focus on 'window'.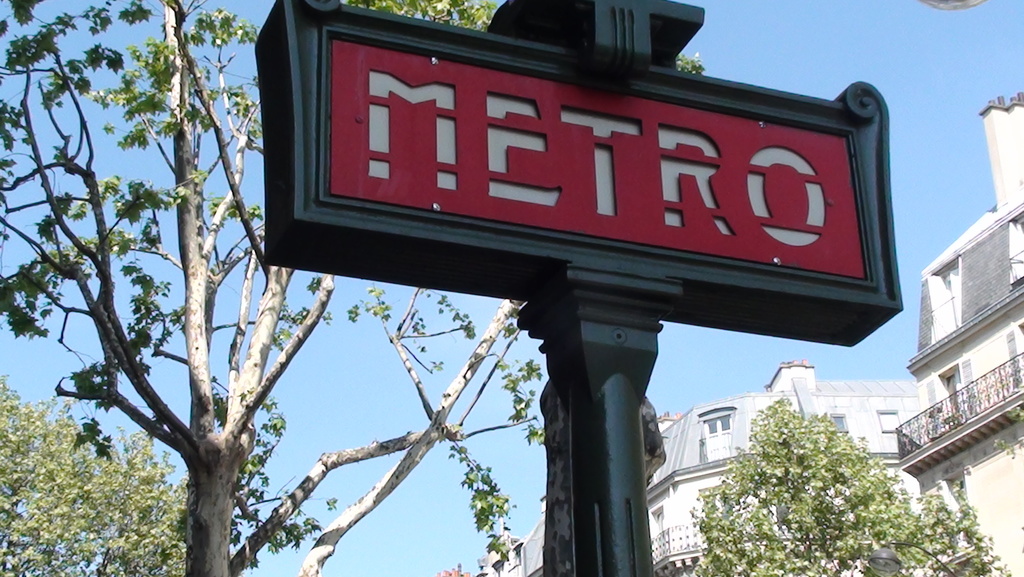
Focused at box(701, 496, 733, 519).
